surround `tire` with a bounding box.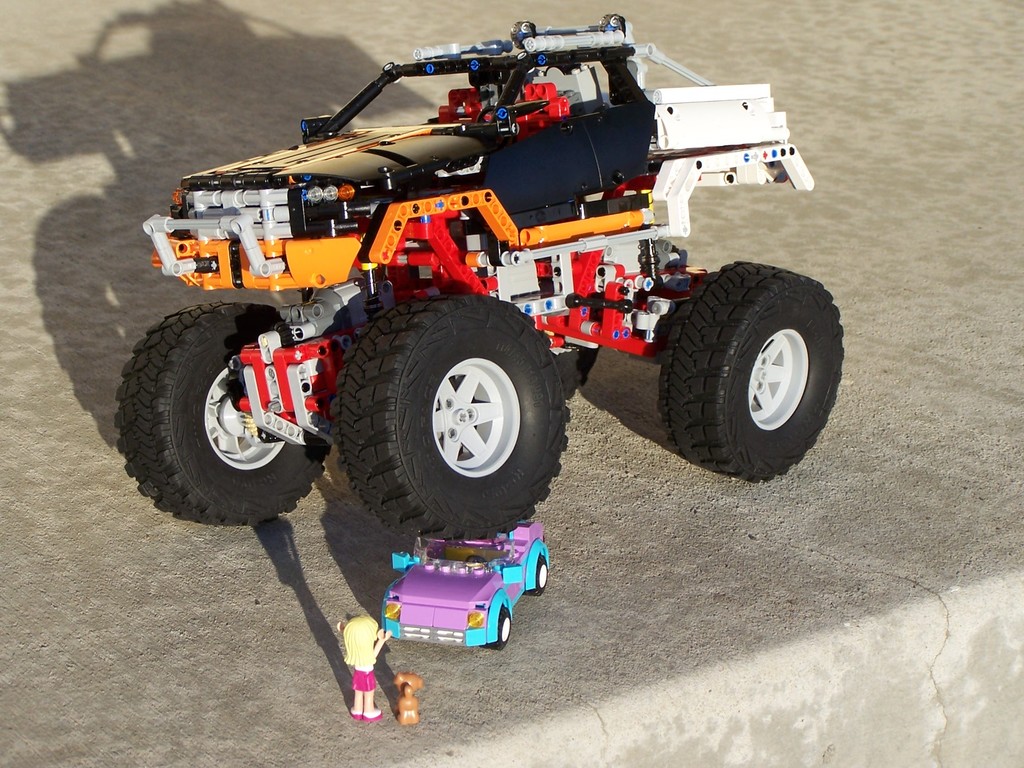
bbox=[552, 346, 602, 400].
